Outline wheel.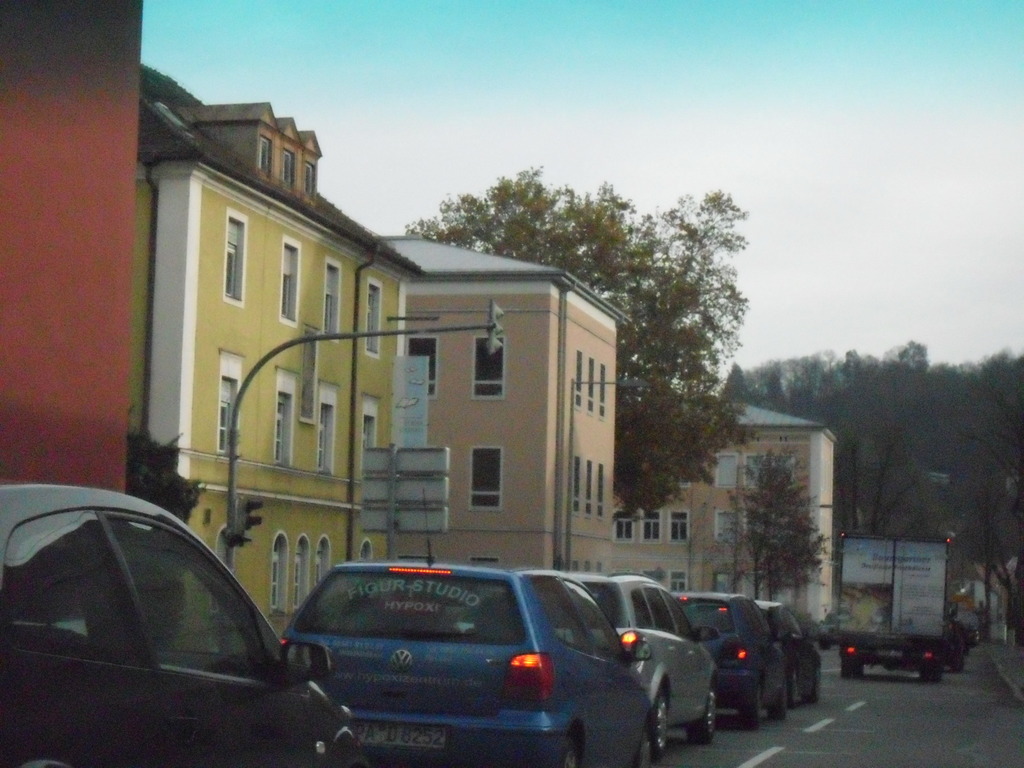
Outline: detection(840, 657, 863, 678).
